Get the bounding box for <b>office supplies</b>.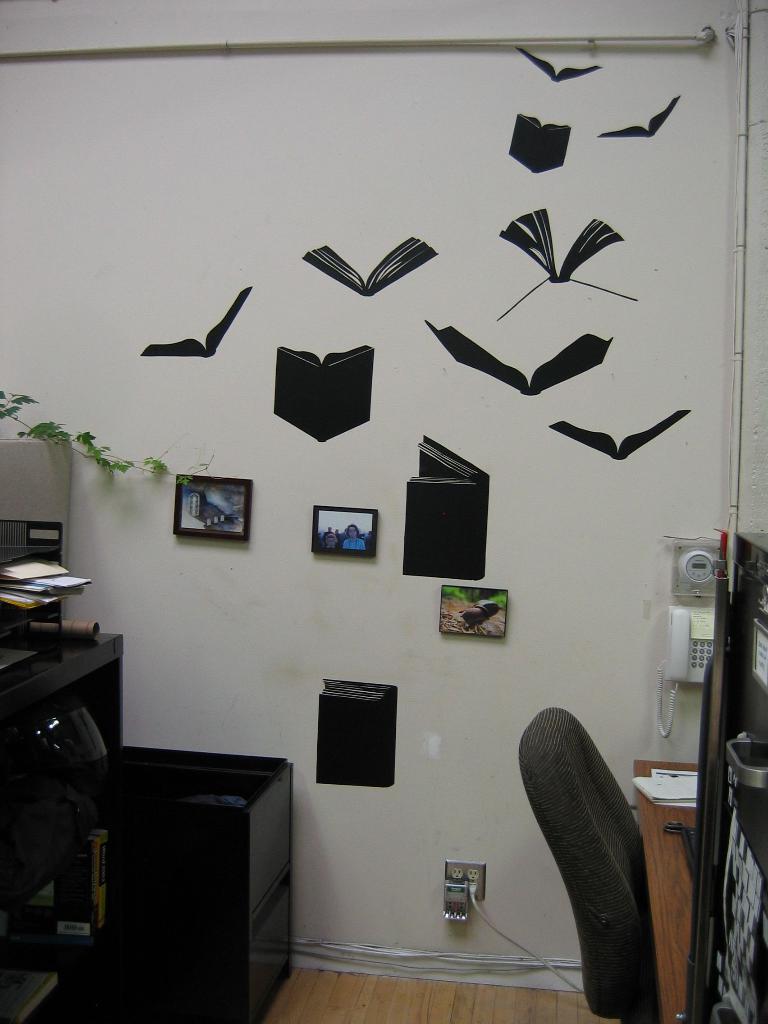
(664, 608, 721, 715).
